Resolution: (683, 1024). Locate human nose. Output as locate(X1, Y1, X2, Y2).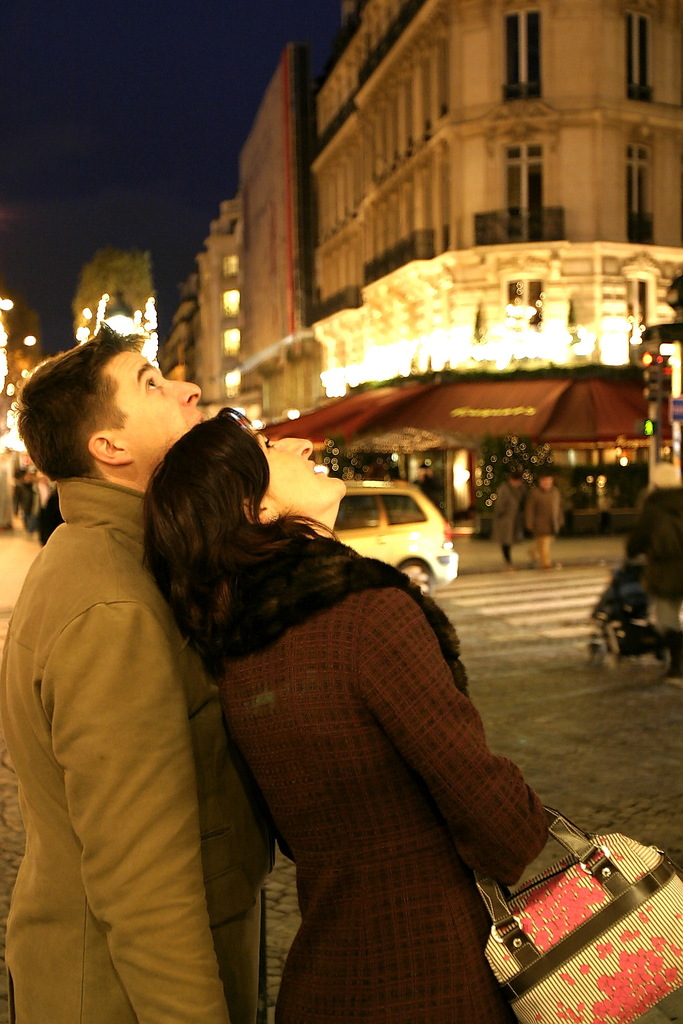
locate(171, 377, 199, 403).
